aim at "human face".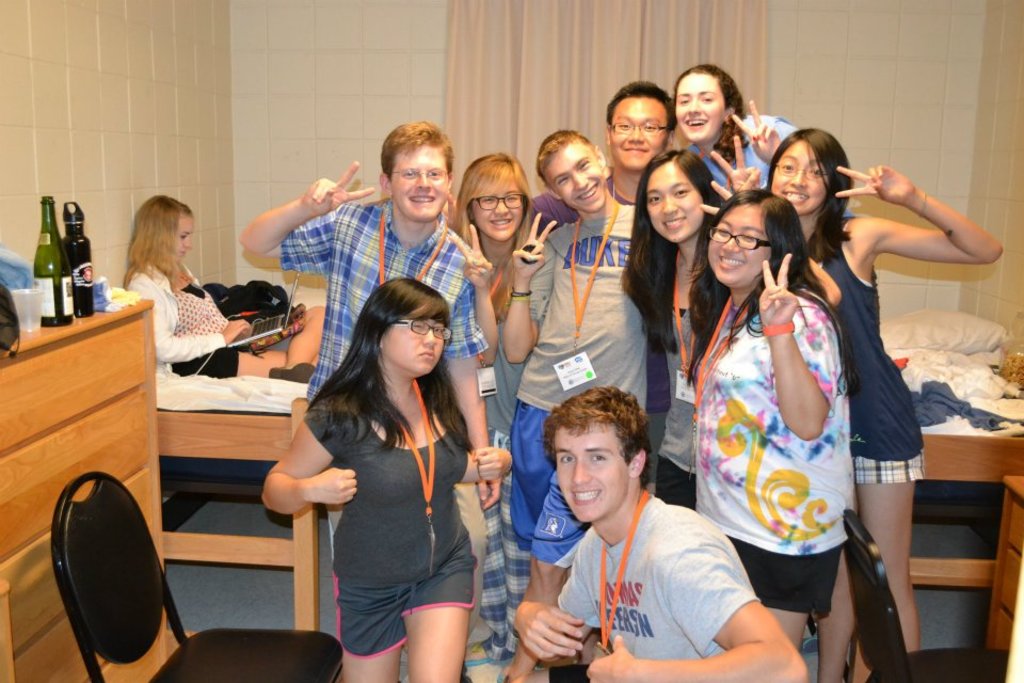
Aimed at {"x1": 556, "y1": 427, "x2": 630, "y2": 523}.
